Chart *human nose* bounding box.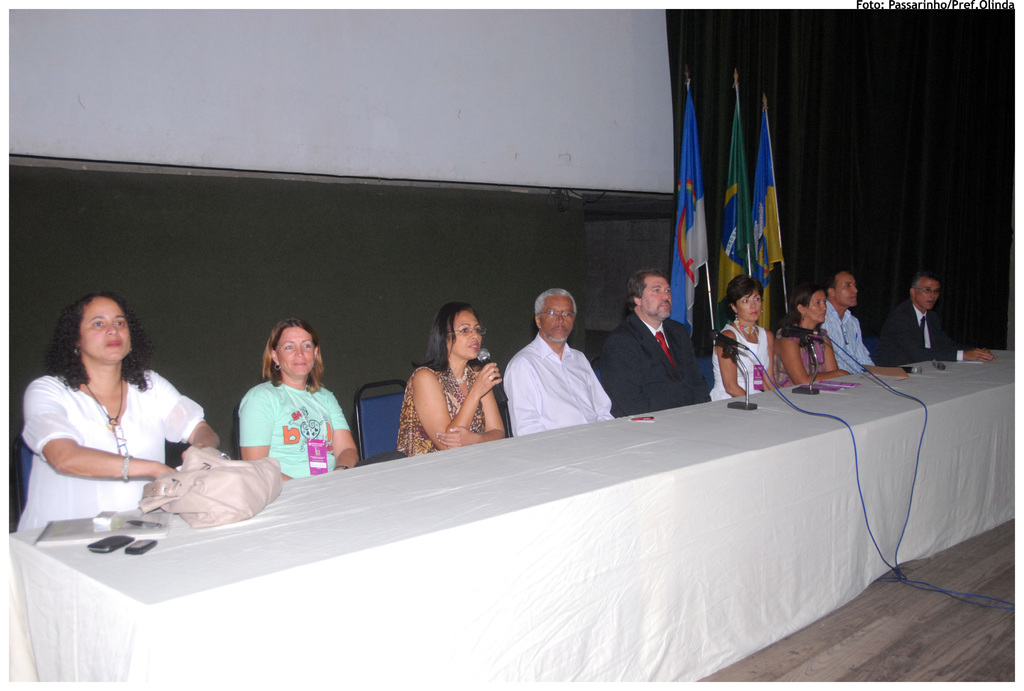
Charted: region(820, 302, 826, 311).
